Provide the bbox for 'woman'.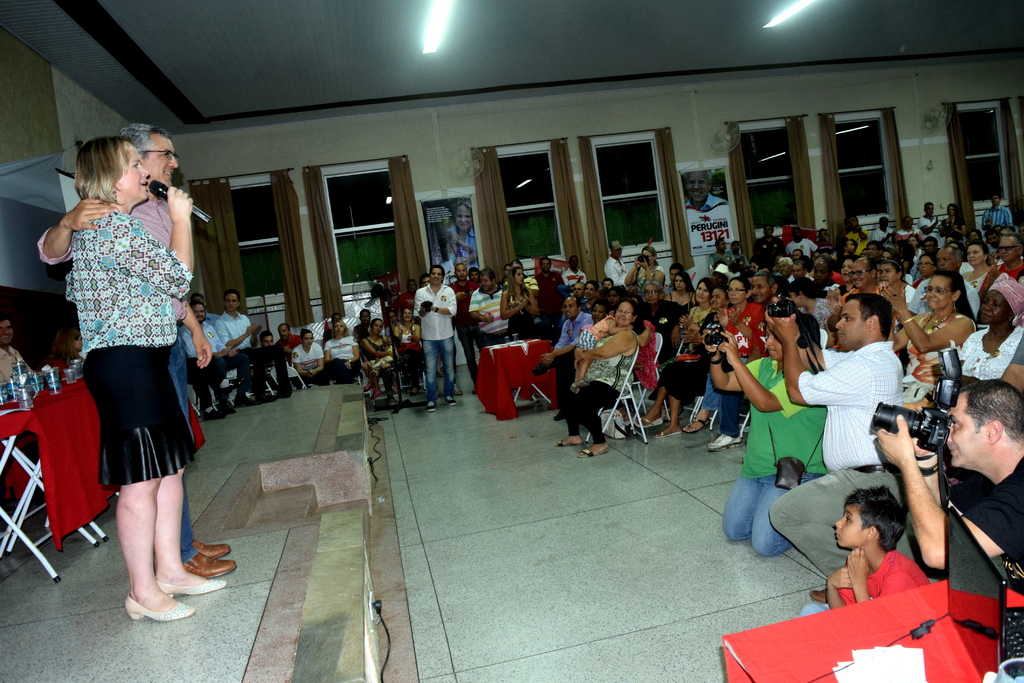
449/197/478/267.
